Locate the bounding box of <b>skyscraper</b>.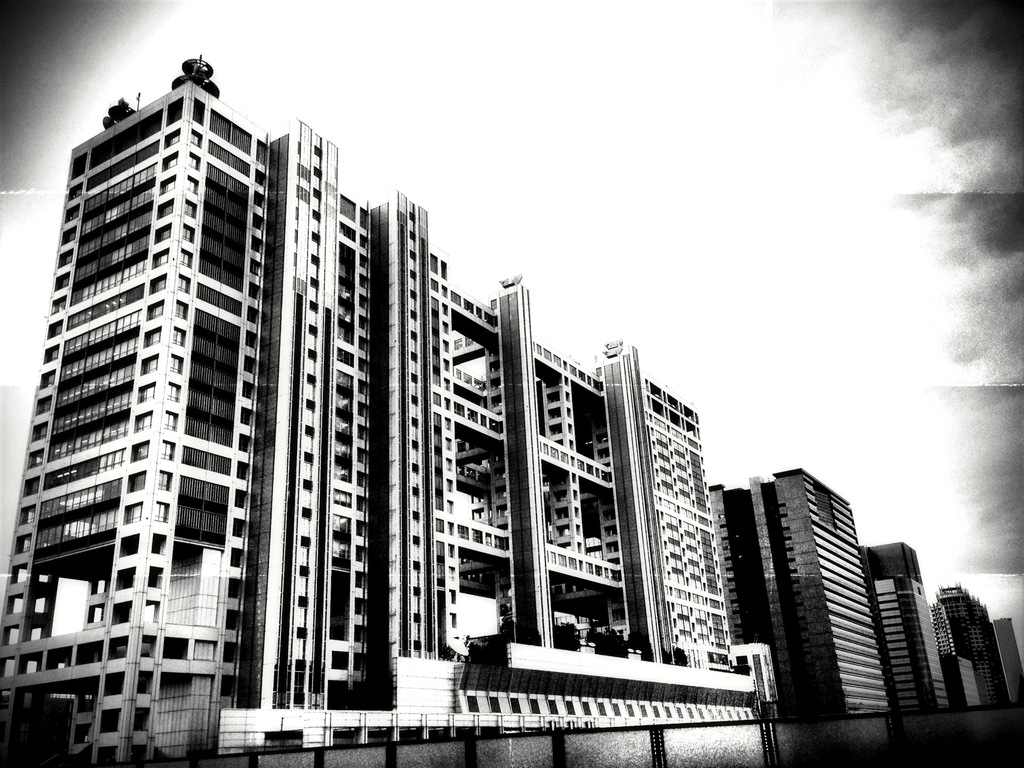
Bounding box: 918/586/1020/727.
